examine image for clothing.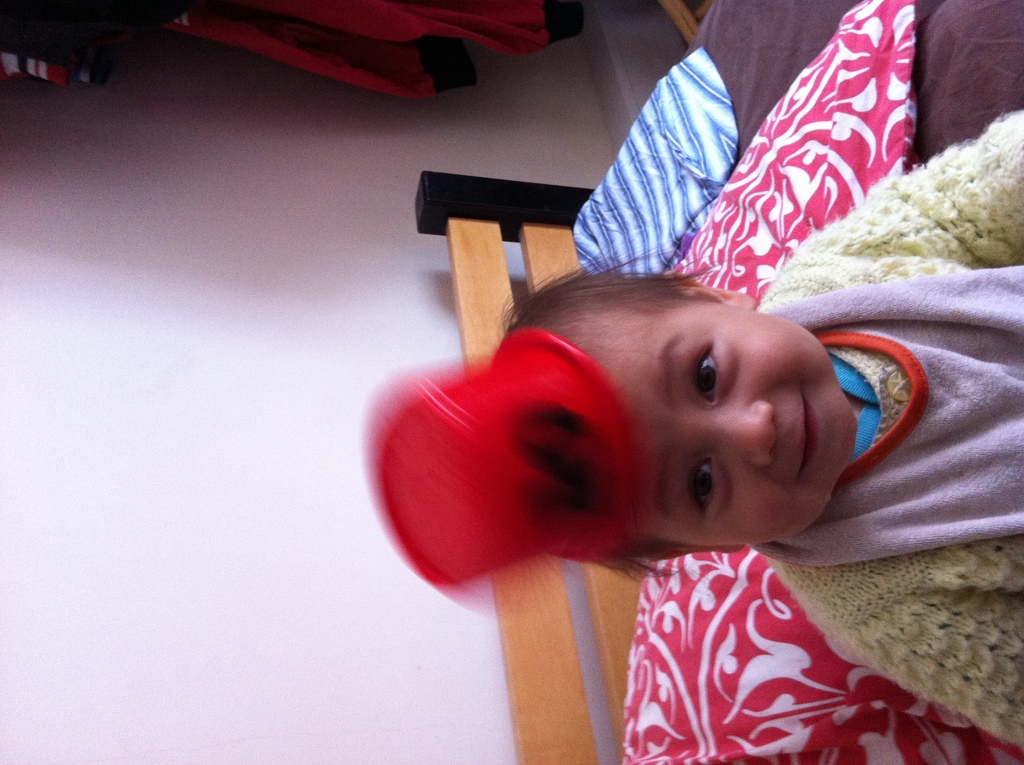
Examination result: region(749, 107, 1023, 750).
